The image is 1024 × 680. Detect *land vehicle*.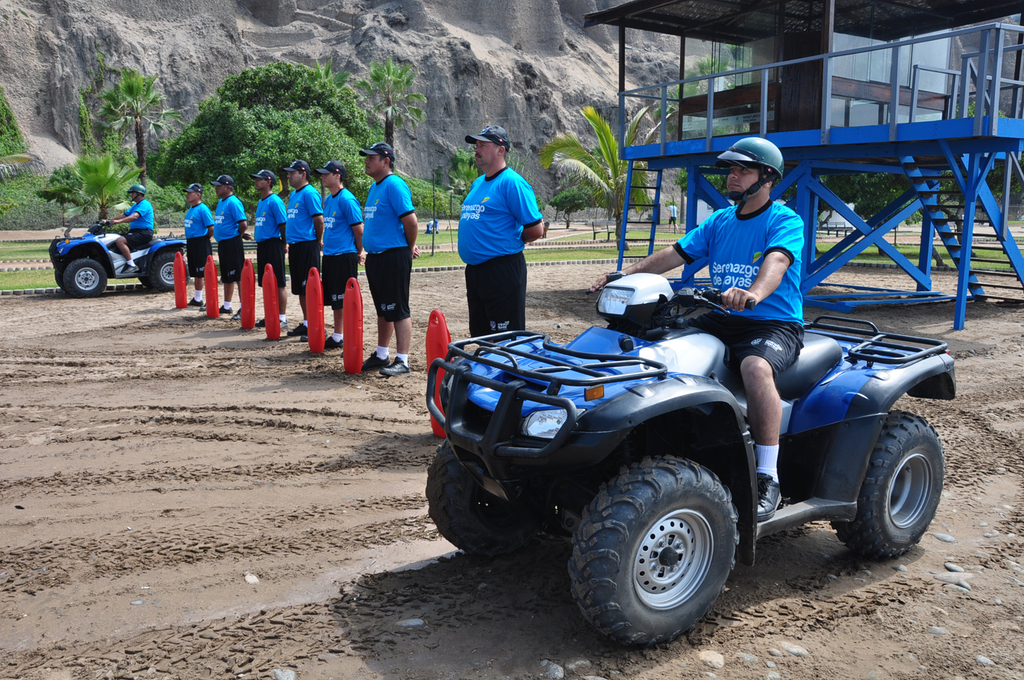
Detection: x1=53, y1=218, x2=182, y2=296.
